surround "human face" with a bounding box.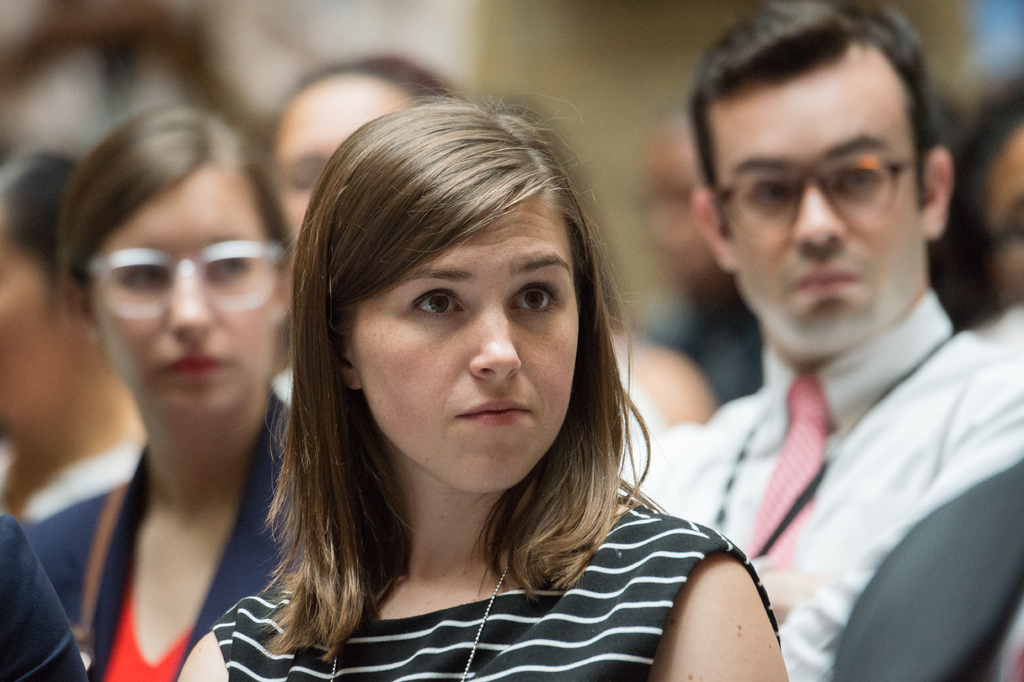
[left=275, top=91, right=376, bottom=235].
